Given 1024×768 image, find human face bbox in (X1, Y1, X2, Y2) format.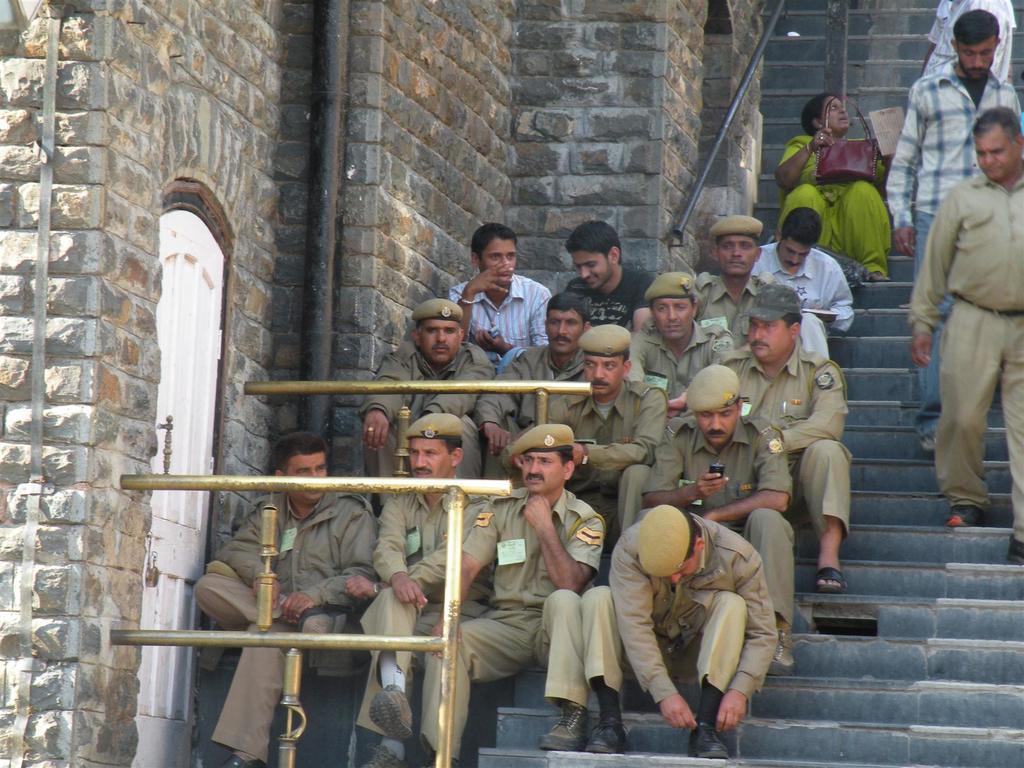
(271, 238, 814, 584).
